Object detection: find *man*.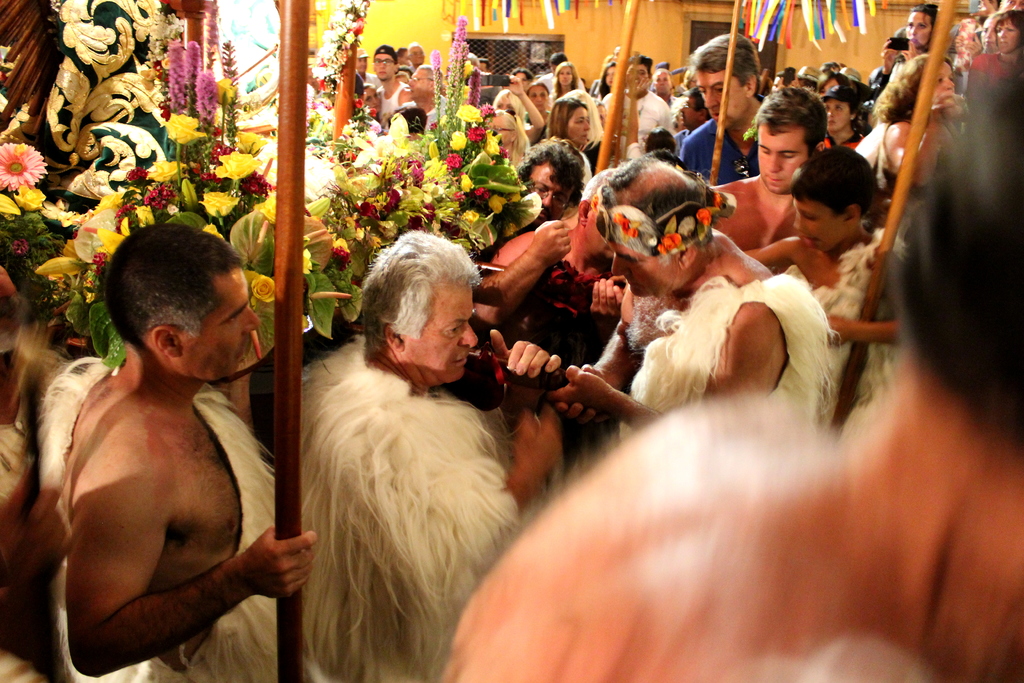
{"x1": 26, "y1": 218, "x2": 301, "y2": 679}.
